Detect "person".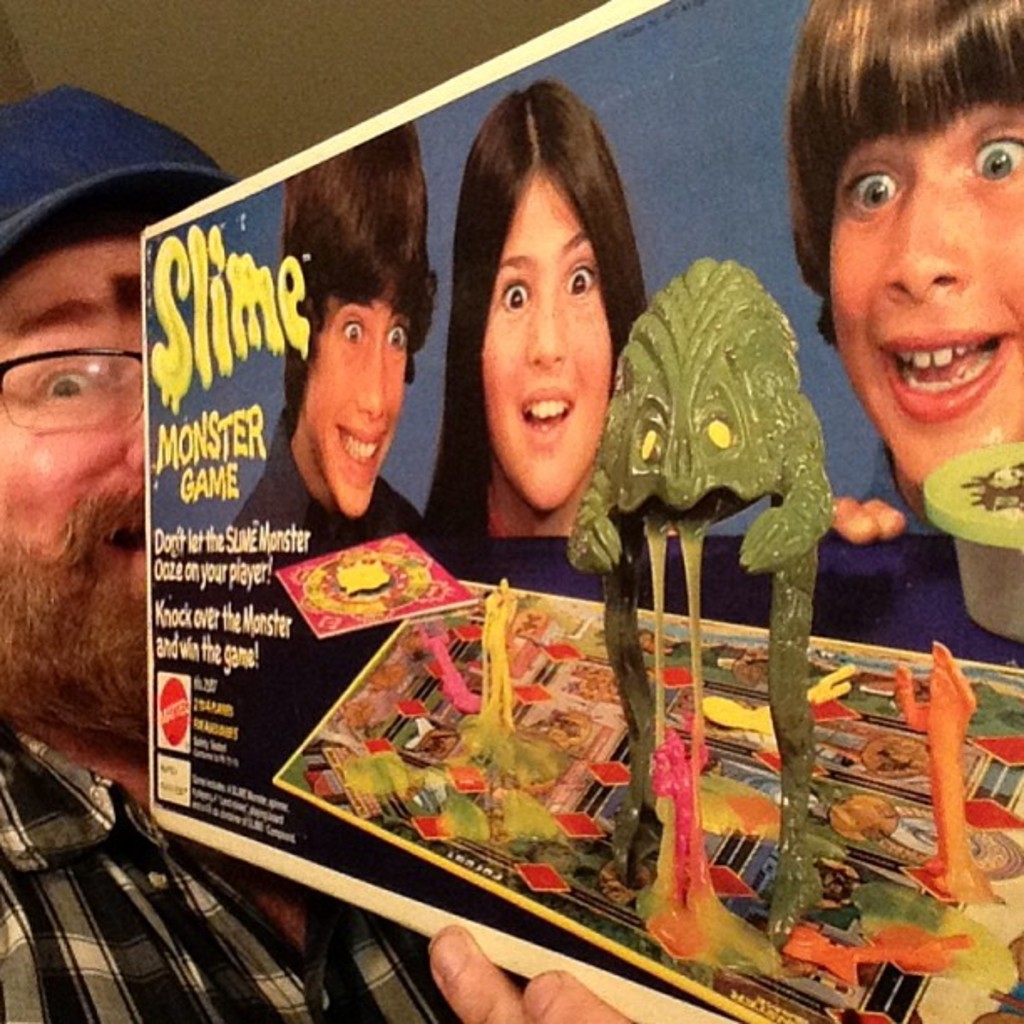
Detected at 778:0:1022:545.
